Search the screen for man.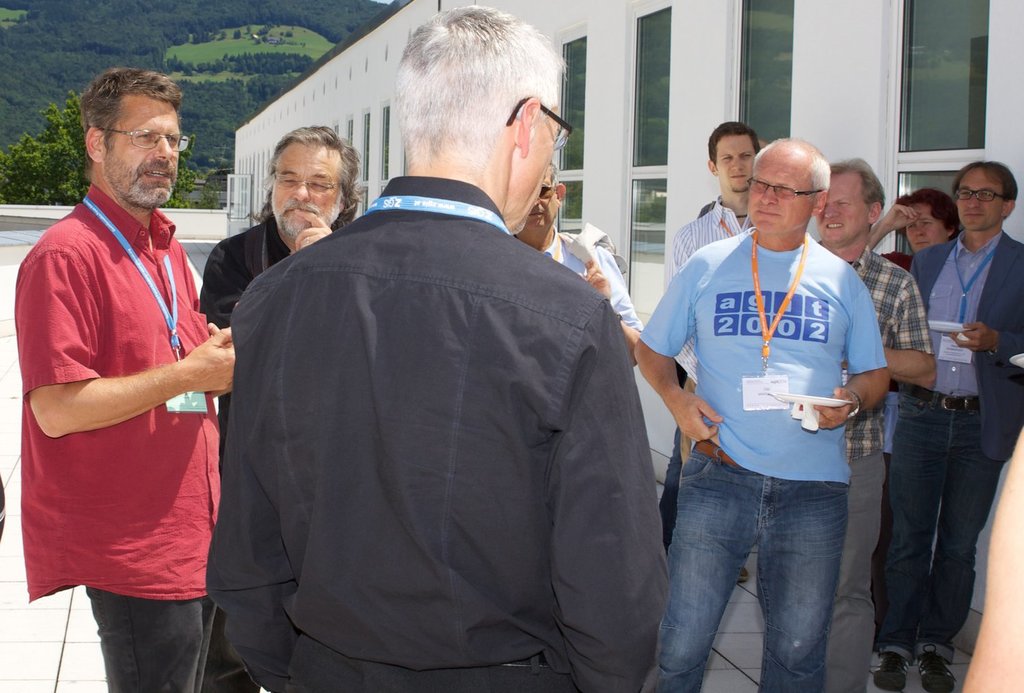
Found at Rect(19, 66, 238, 692).
